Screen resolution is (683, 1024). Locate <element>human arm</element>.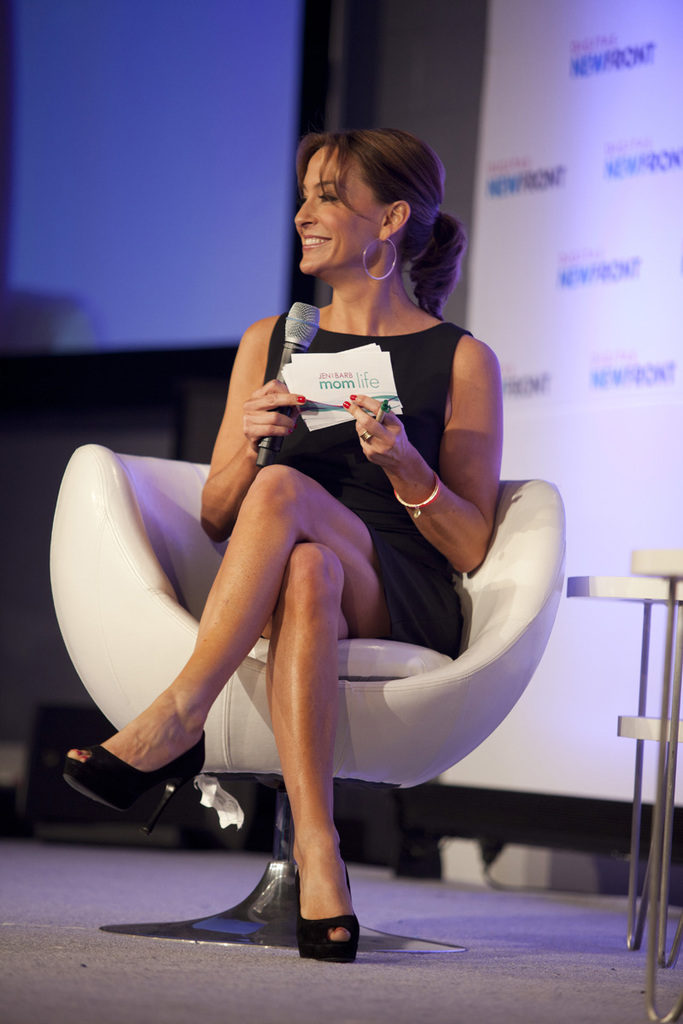
{"x1": 343, "y1": 333, "x2": 506, "y2": 582}.
